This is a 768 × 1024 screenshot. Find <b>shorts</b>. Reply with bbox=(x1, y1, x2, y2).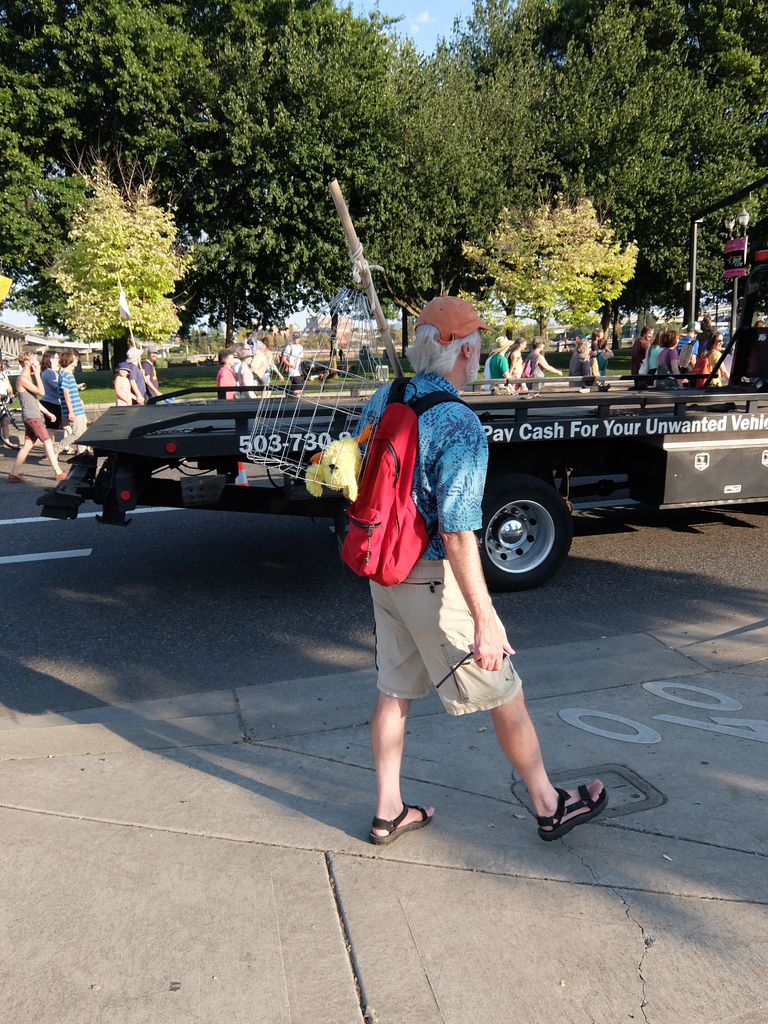
bbox=(41, 402, 64, 428).
